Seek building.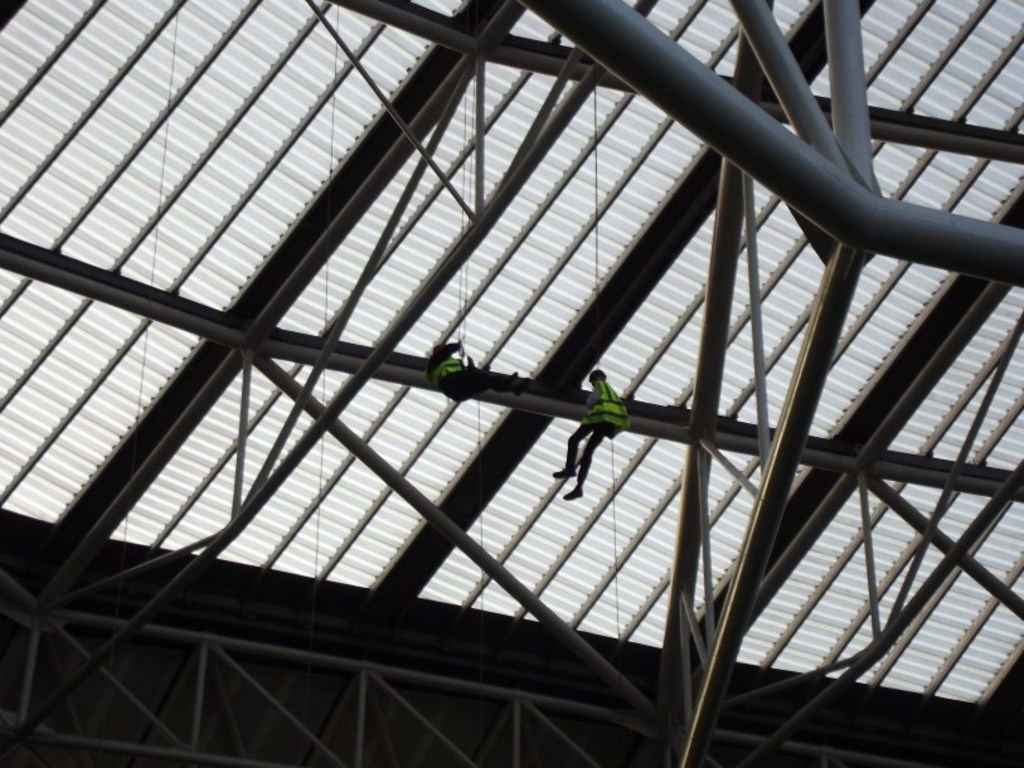
l=0, t=0, r=1023, b=767.
